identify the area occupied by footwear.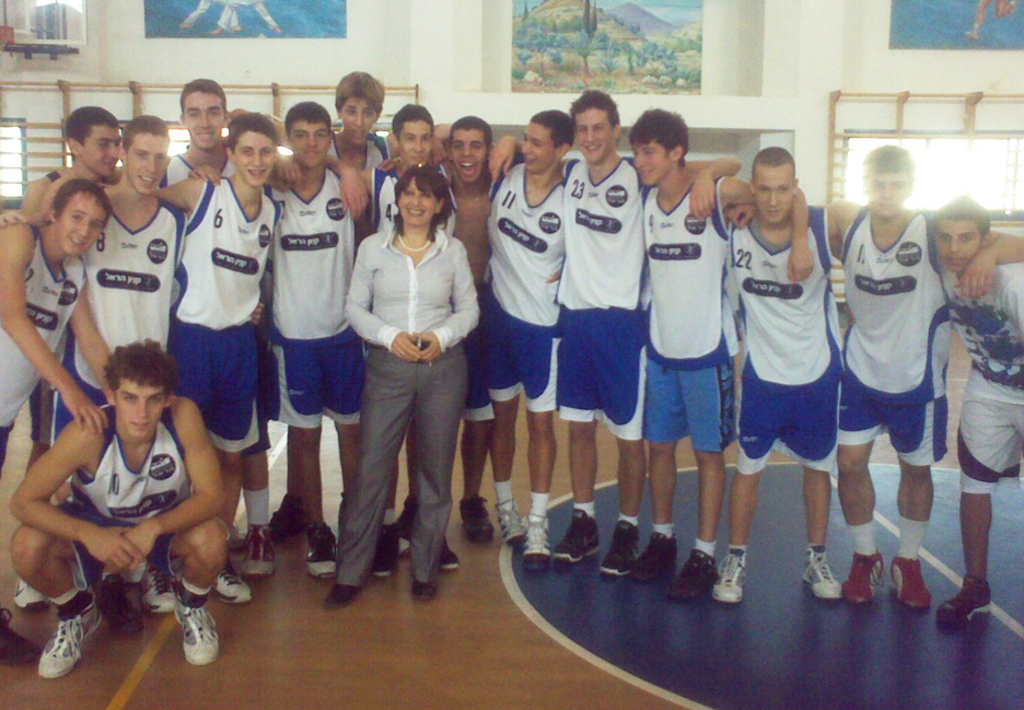
Area: <region>886, 551, 928, 617</region>.
